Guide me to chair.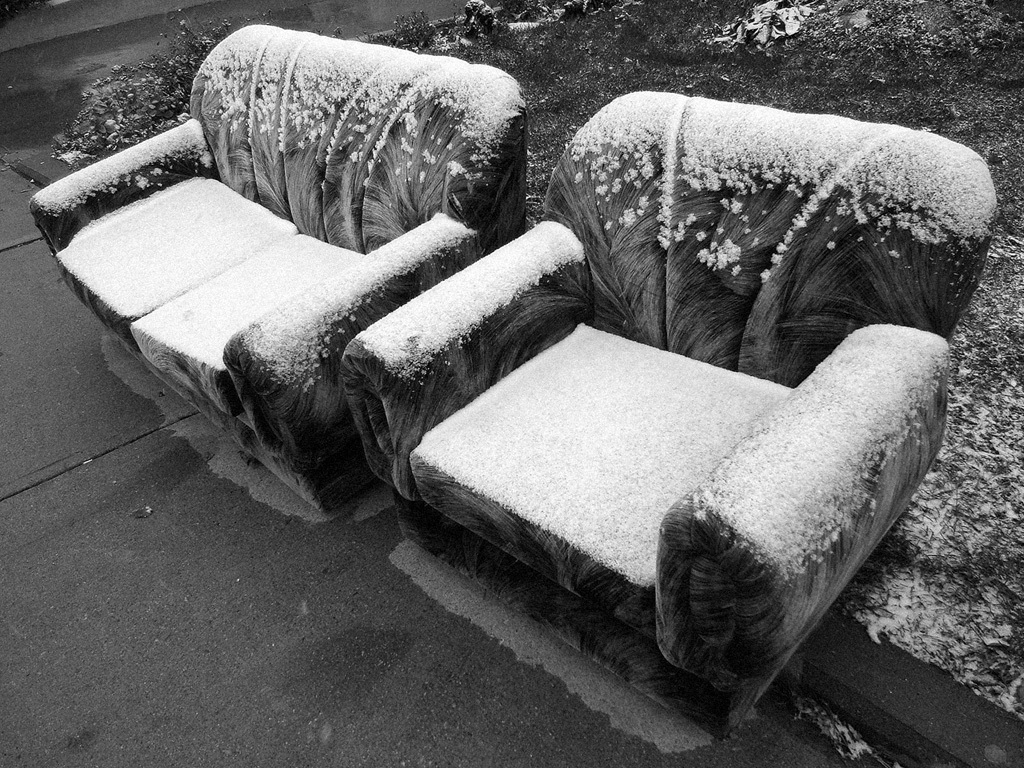
Guidance: 50 46 546 508.
